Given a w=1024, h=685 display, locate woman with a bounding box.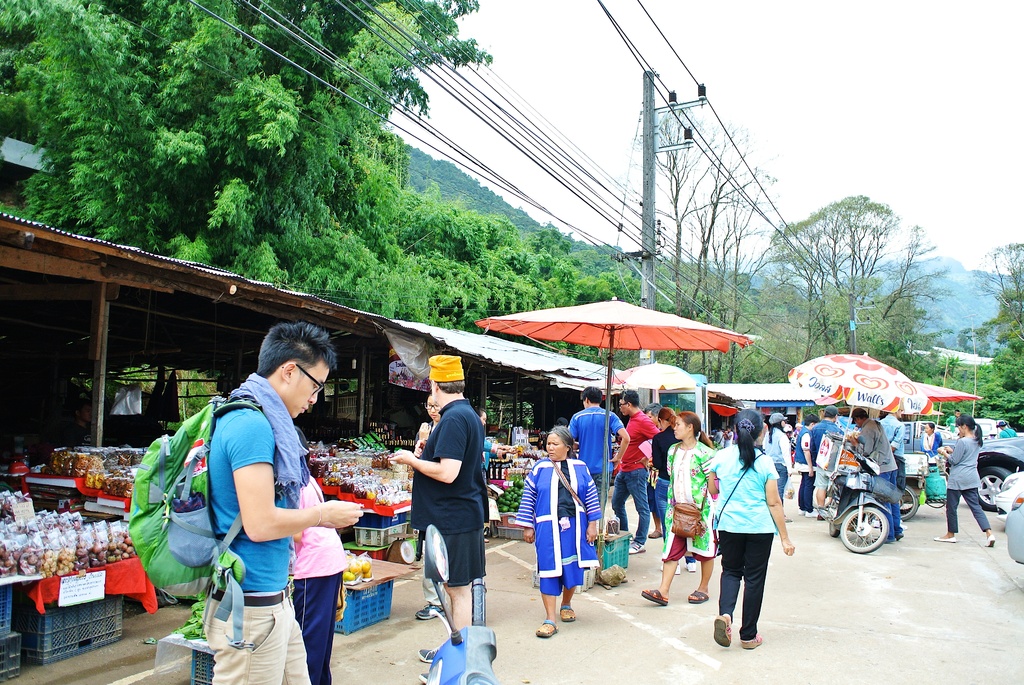
Located: x1=414, y1=392, x2=444, y2=620.
